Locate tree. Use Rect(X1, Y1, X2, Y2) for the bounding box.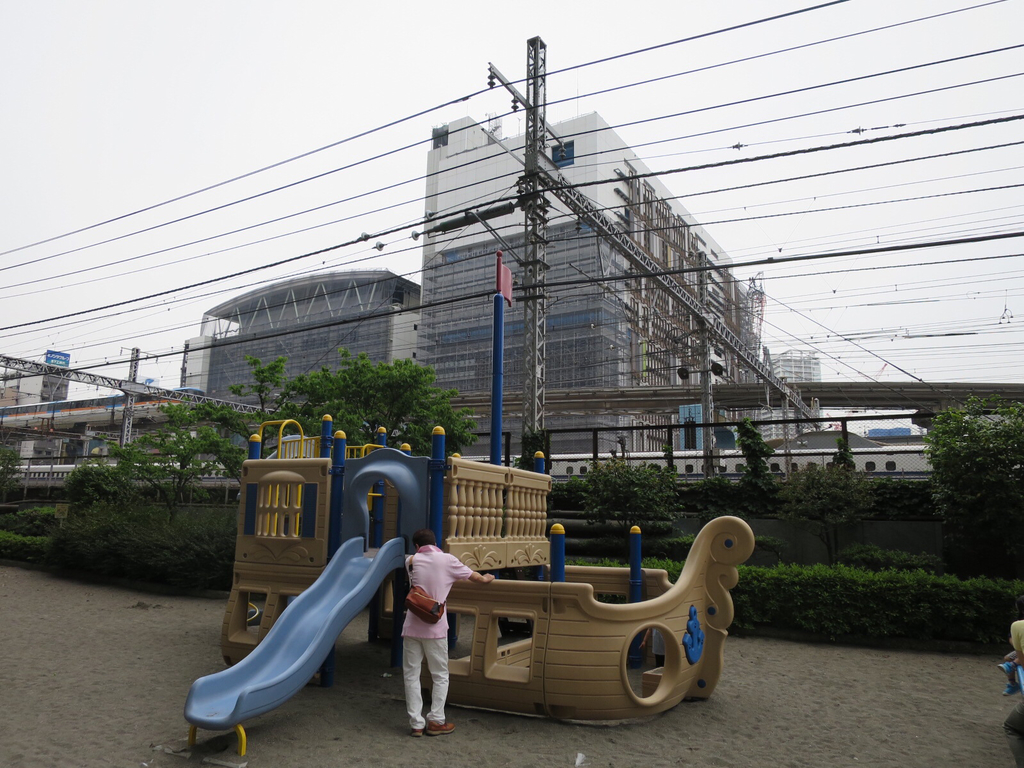
Rect(934, 385, 1012, 570).
